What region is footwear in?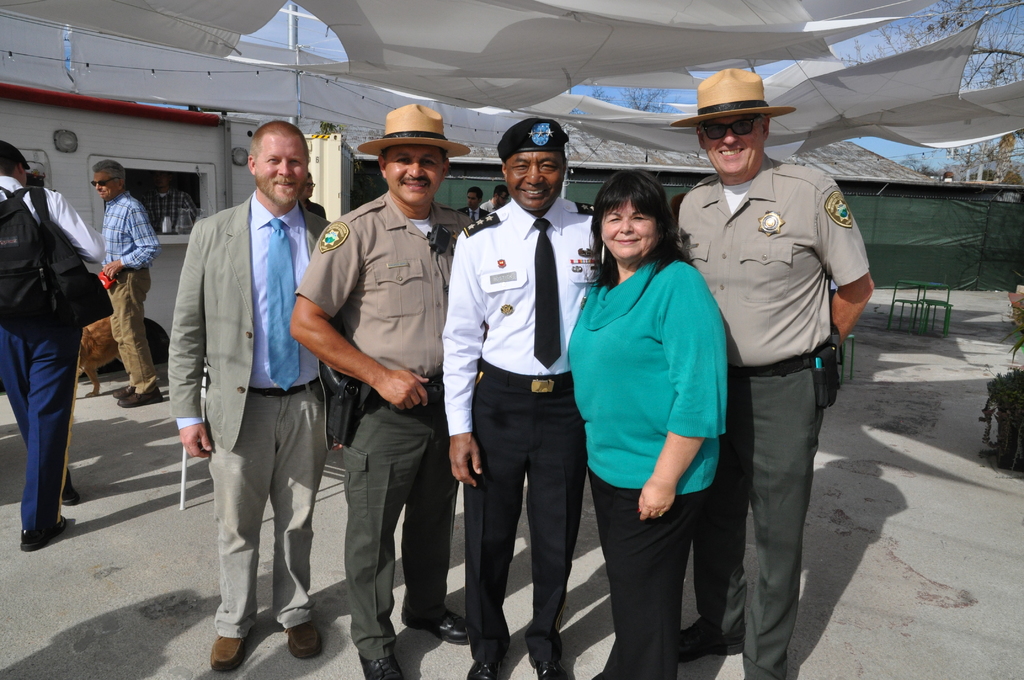
[x1=401, y1=608, x2=471, y2=647].
